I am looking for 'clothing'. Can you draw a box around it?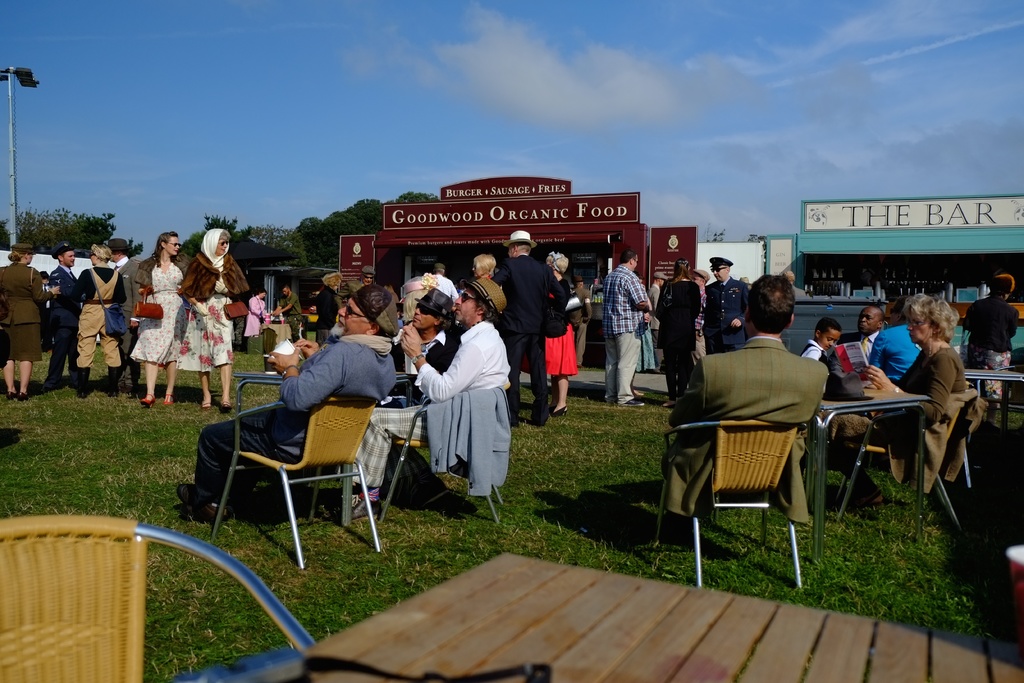
Sure, the bounding box is box(463, 273, 511, 329).
